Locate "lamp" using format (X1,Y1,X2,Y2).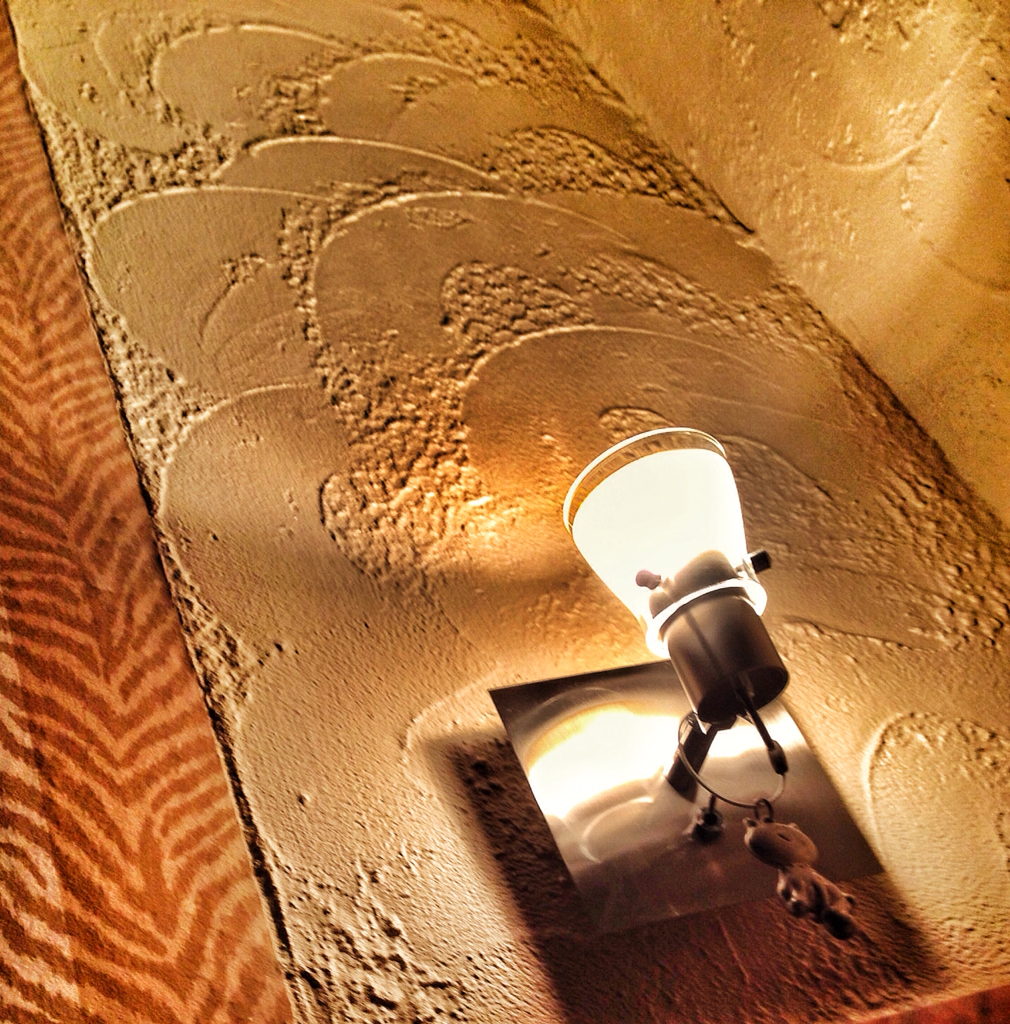
(483,427,883,934).
